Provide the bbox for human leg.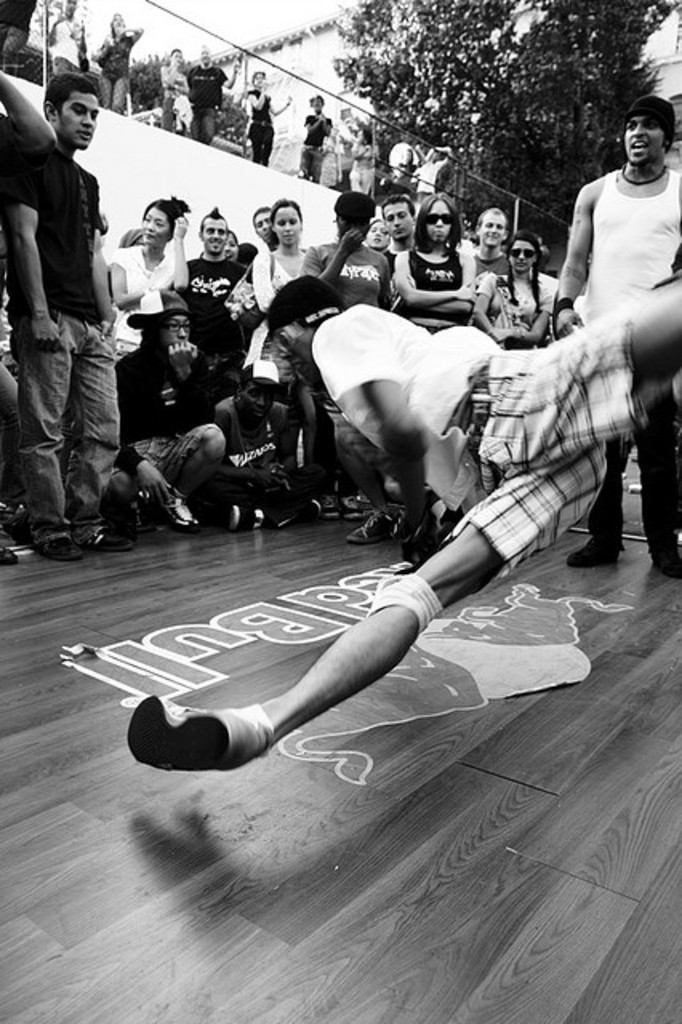
{"x1": 466, "y1": 274, "x2": 680, "y2": 467}.
